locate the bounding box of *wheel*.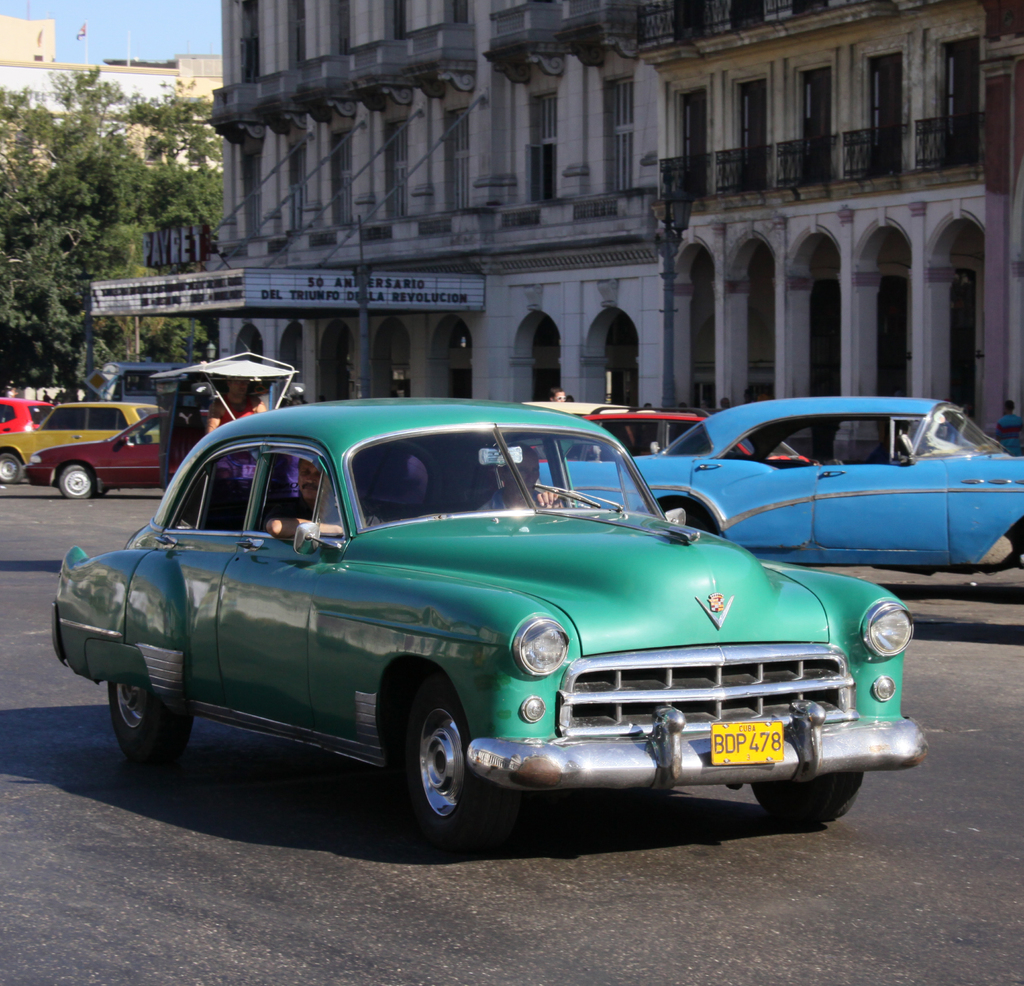
Bounding box: (58,460,99,501).
